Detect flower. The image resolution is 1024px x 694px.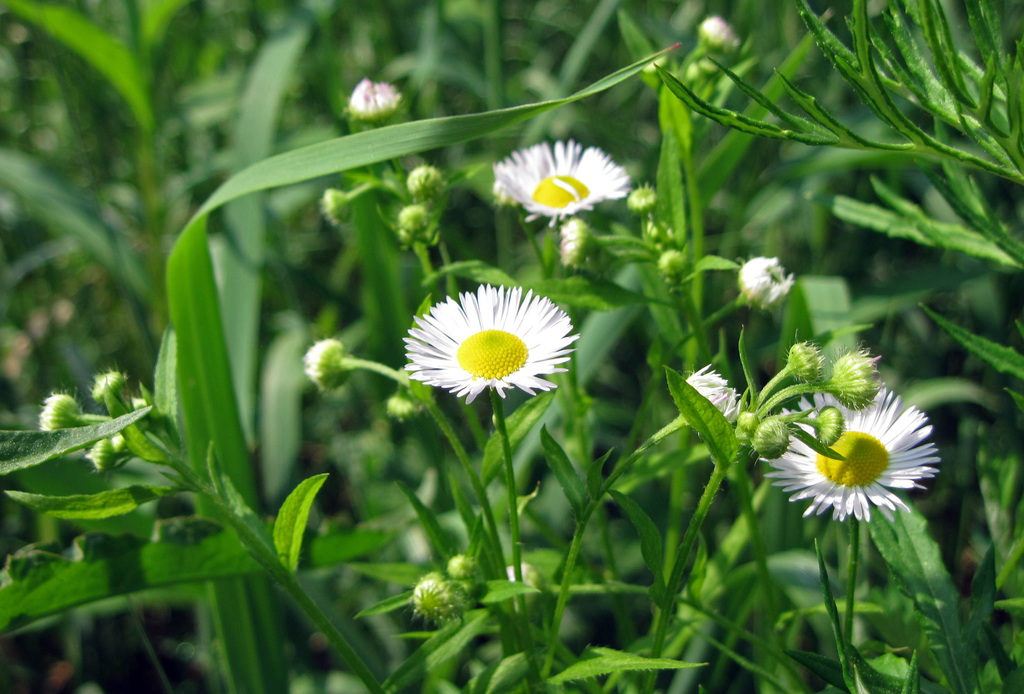
rect(687, 363, 742, 425).
